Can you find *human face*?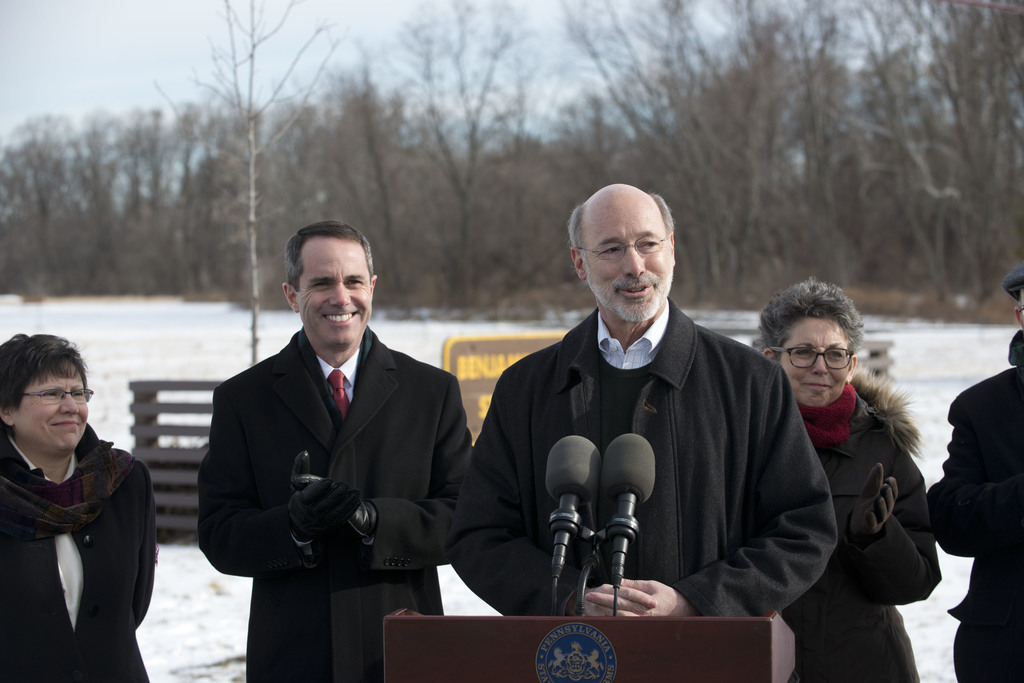
Yes, bounding box: (8,357,88,454).
